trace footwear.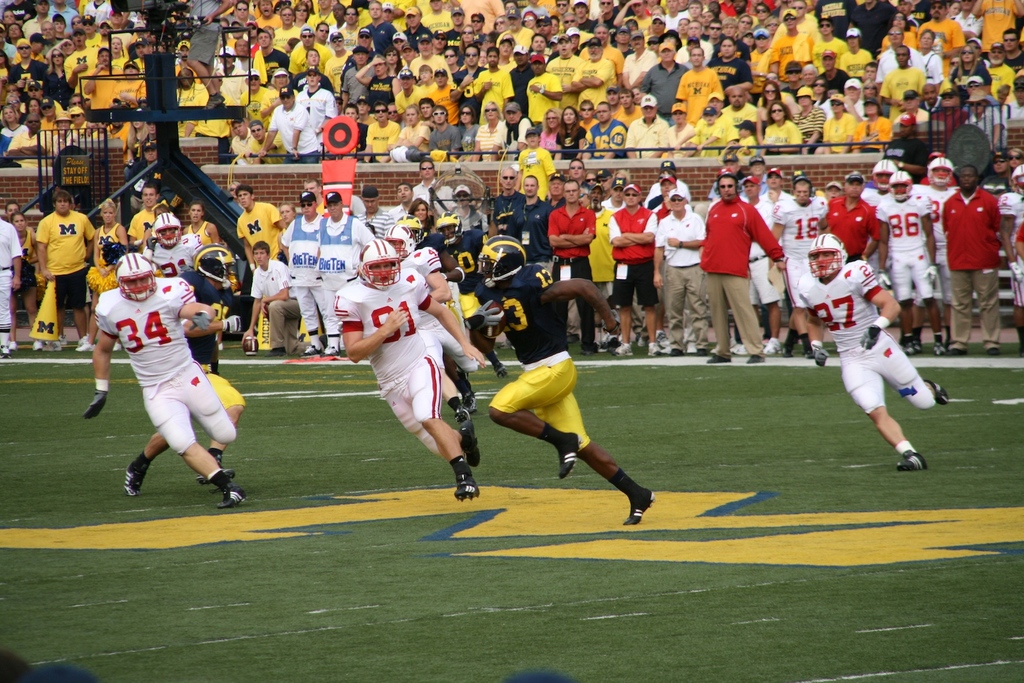
Traced to <bbox>764, 335, 780, 355</bbox>.
